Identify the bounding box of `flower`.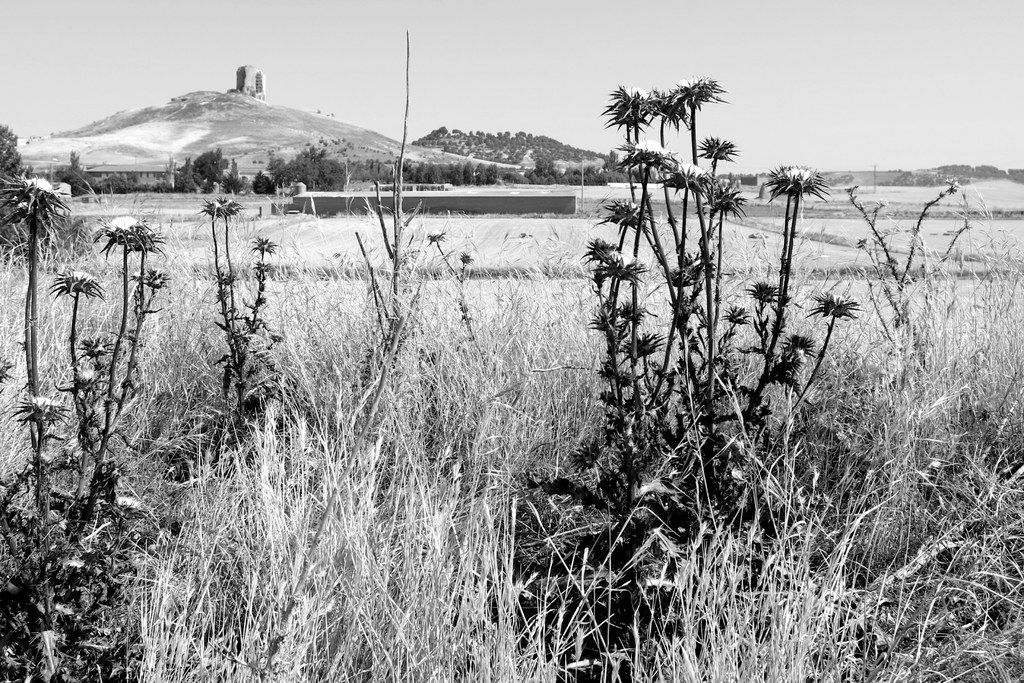
{"x1": 199, "y1": 195, "x2": 249, "y2": 226}.
